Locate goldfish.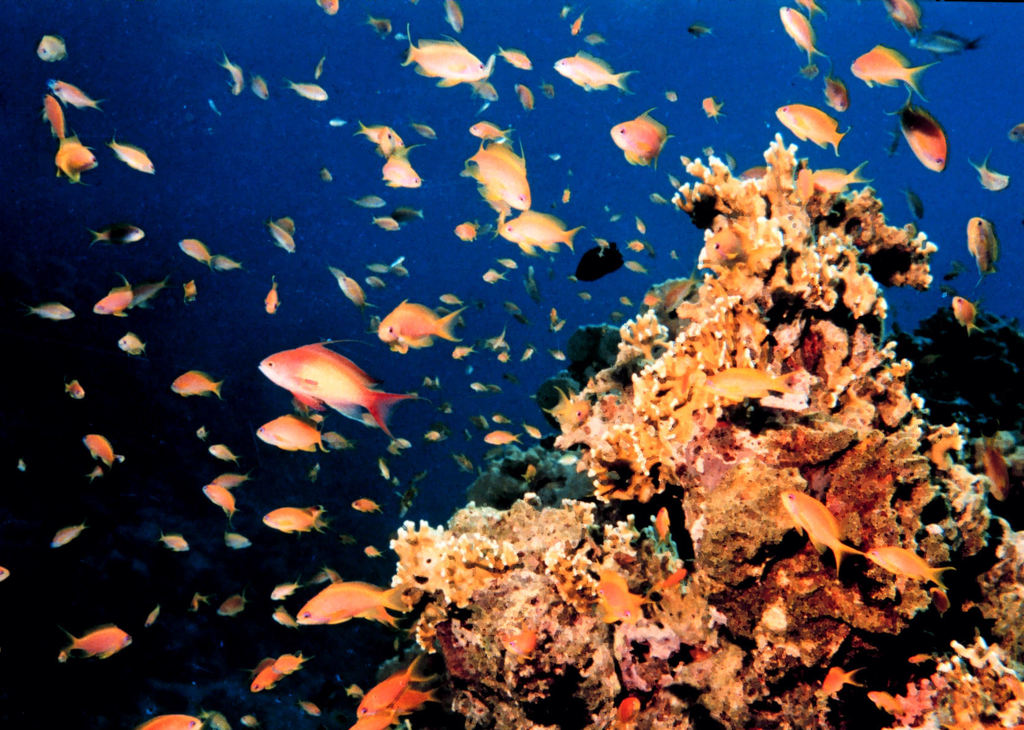
Bounding box: x1=772 y1=102 x2=849 y2=155.
